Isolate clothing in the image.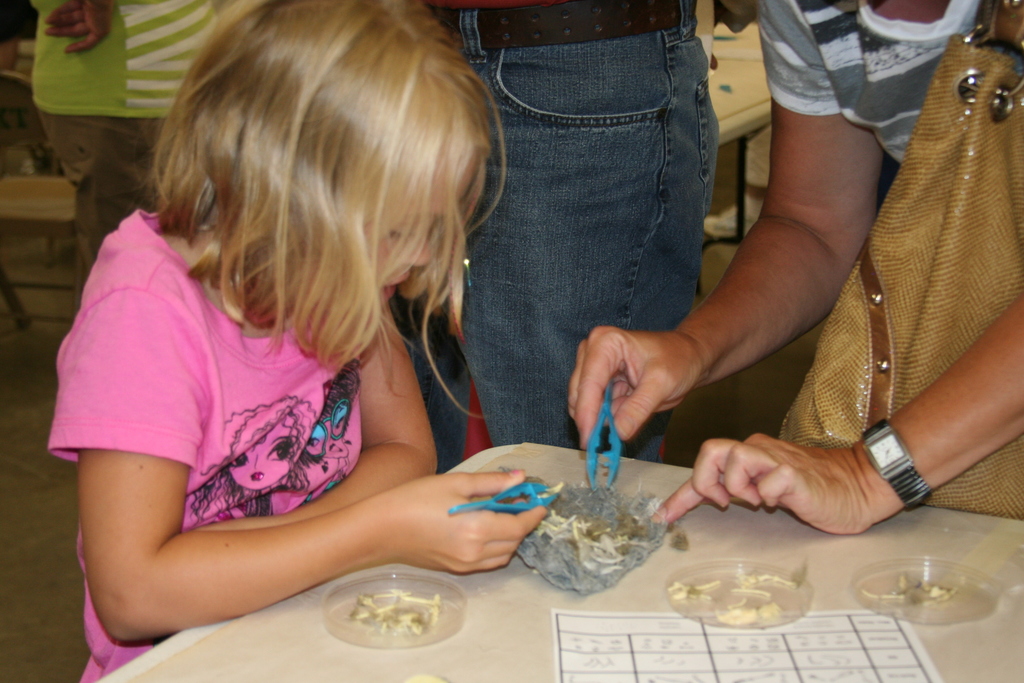
Isolated region: bbox=[40, 208, 401, 682].
